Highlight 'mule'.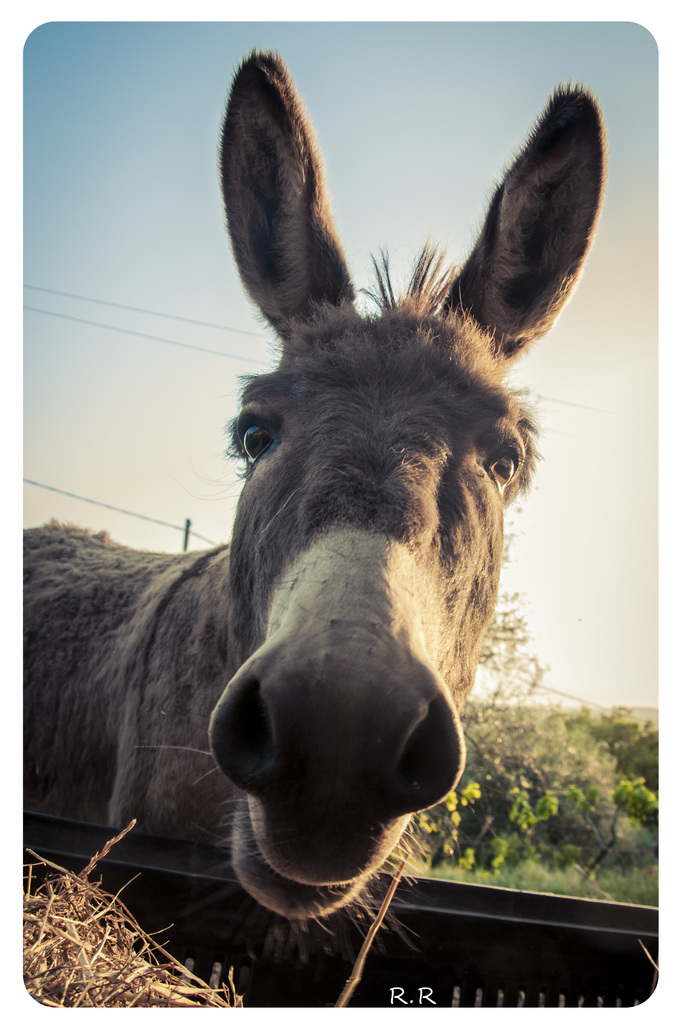
Highlighted region: {"left": 54, "top": 26, "right": 585, "bottom": 959}.
